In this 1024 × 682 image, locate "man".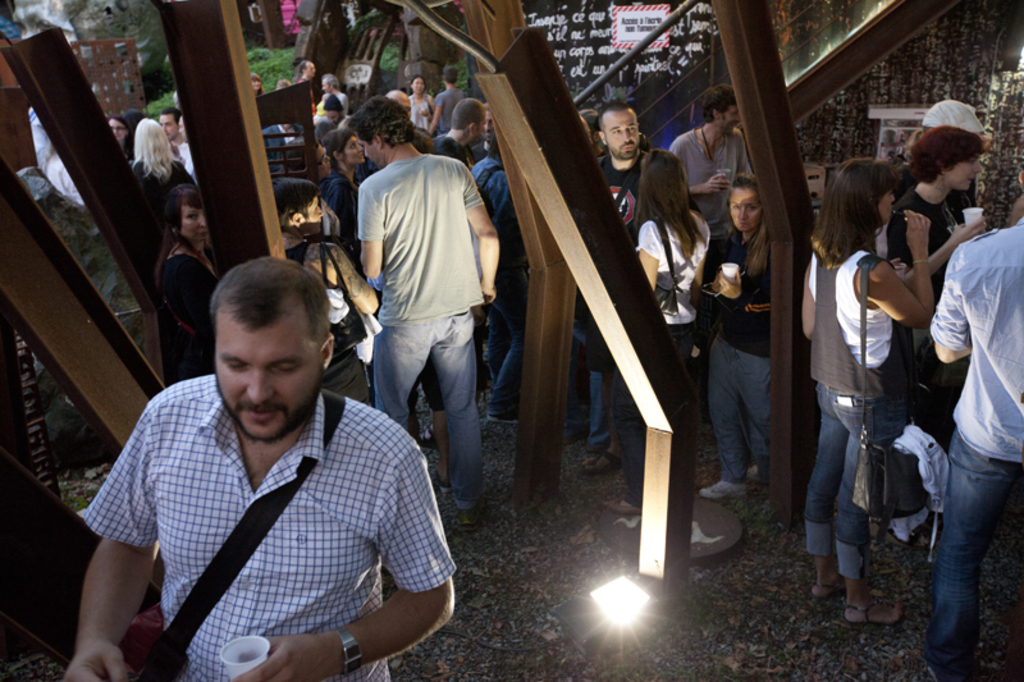
Bounding box: [x1=315, y1=74, x2=356, y2=118].
